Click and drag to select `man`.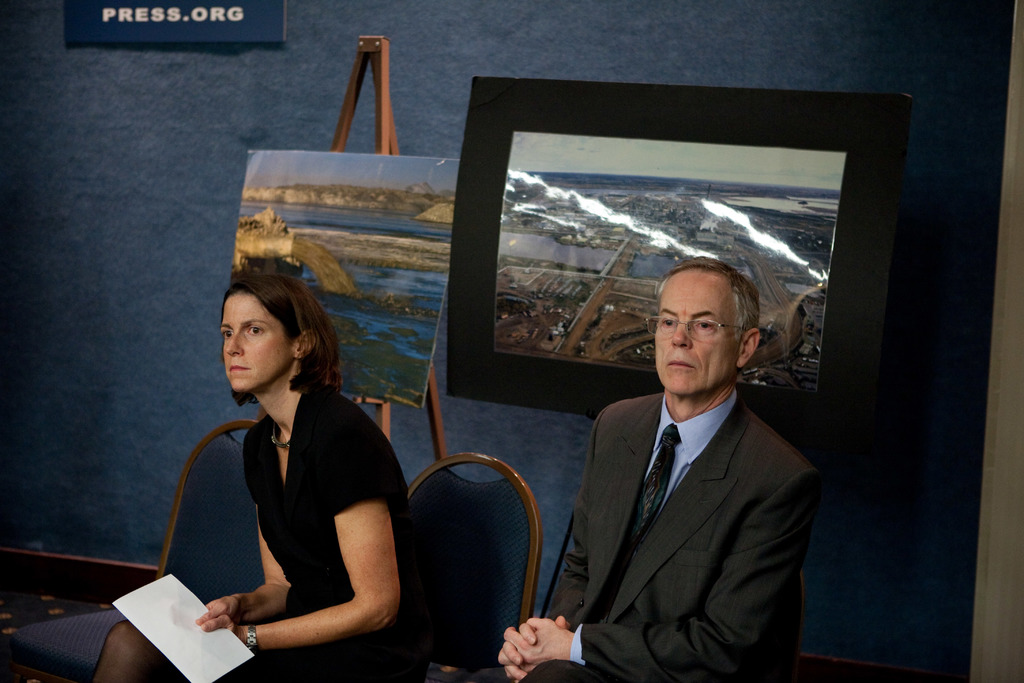
Selection: [537, 248, 822, 682].
